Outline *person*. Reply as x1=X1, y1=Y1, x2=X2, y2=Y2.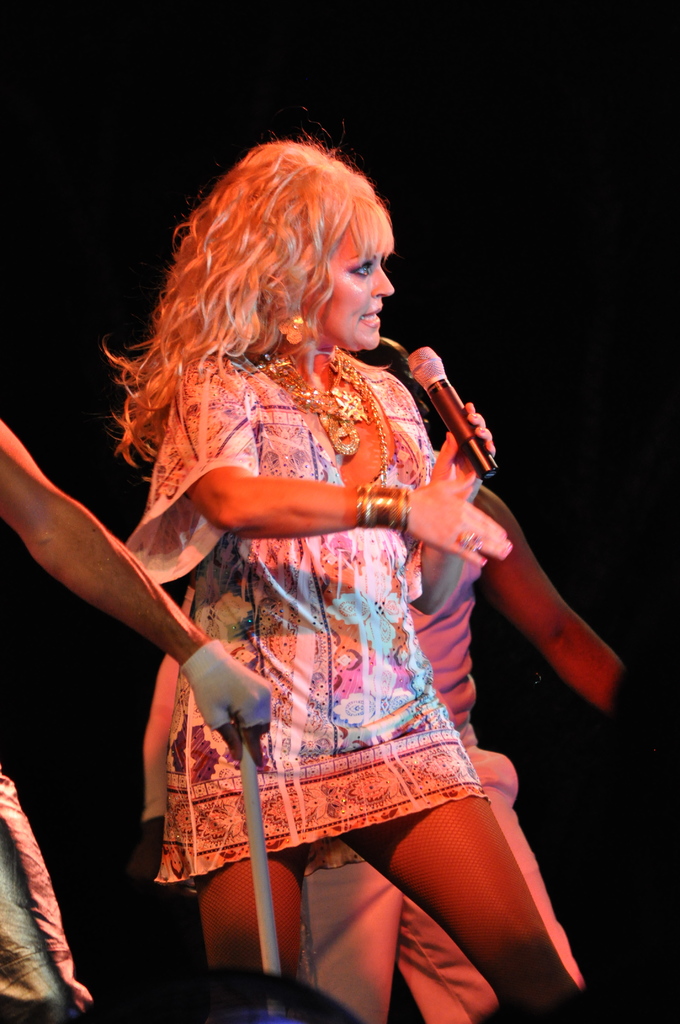
x1=115, y1=135, x2=597, y2=1023.
